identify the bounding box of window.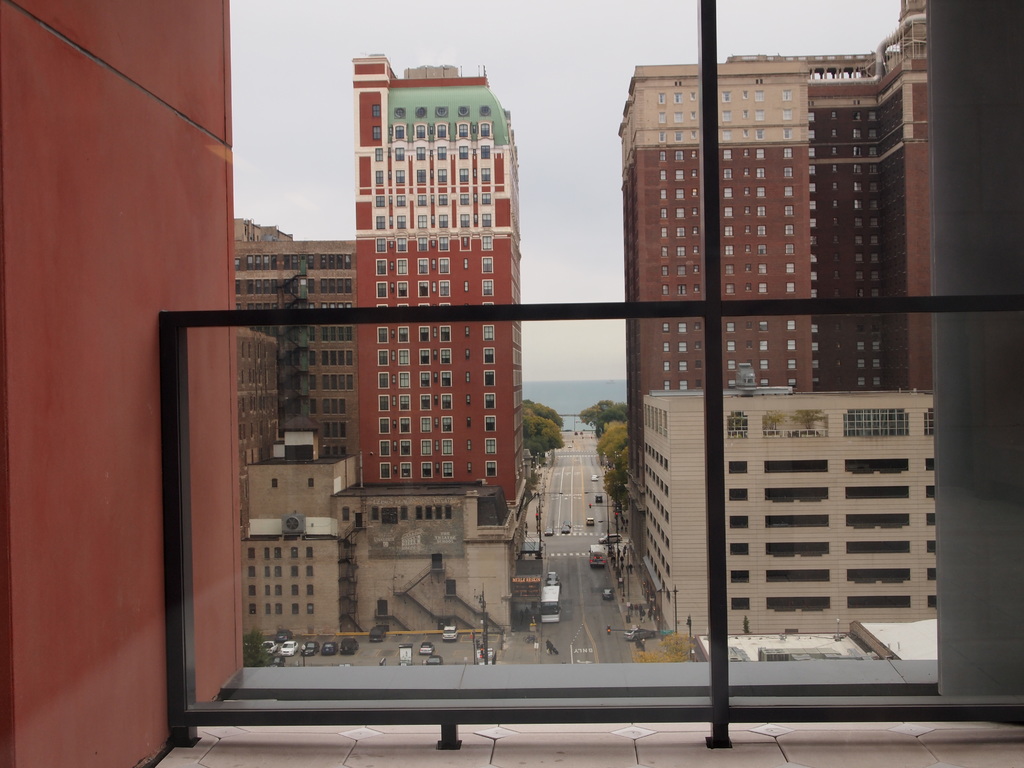
(292,603,299,614).
